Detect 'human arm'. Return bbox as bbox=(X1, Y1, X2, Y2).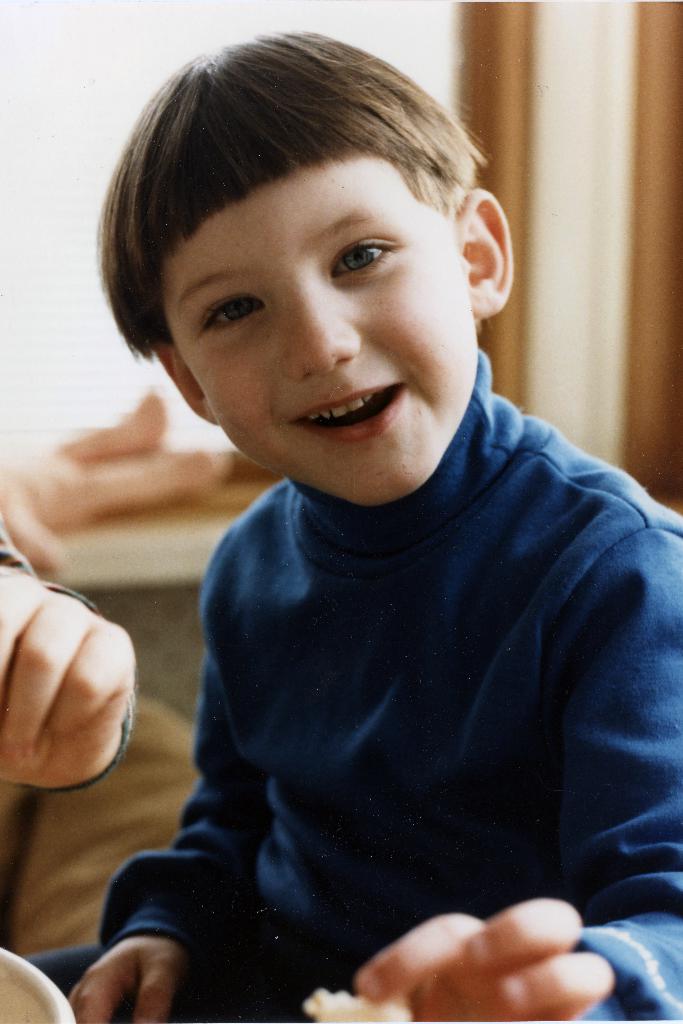
bbox=(69, 524, 320, 1020).
